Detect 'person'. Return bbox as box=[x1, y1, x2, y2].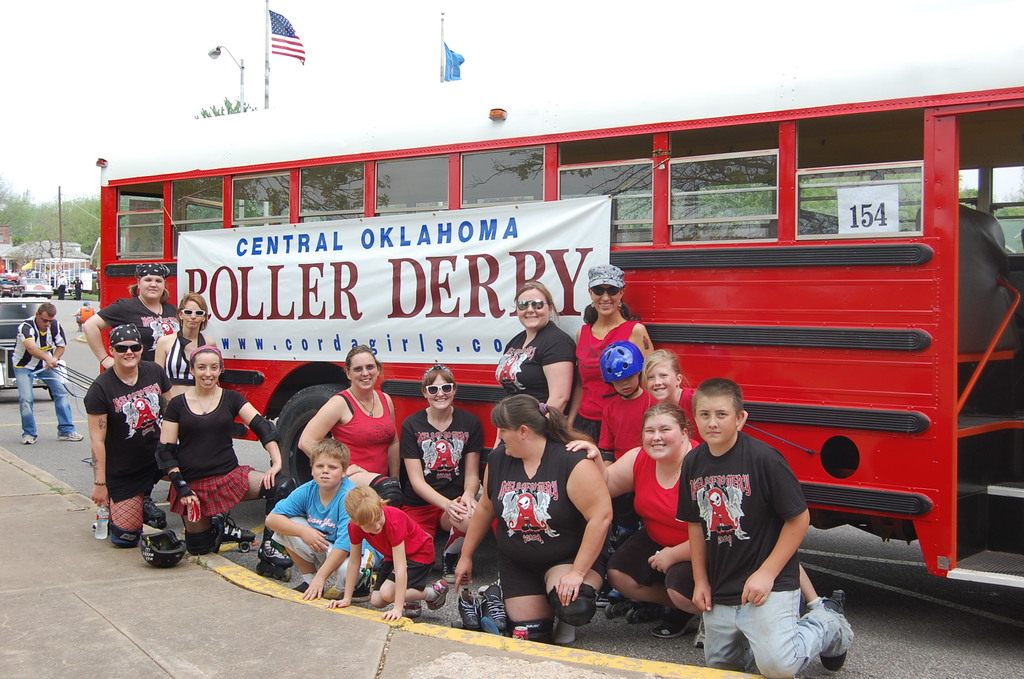
box=[84, 325, 175, 539].
